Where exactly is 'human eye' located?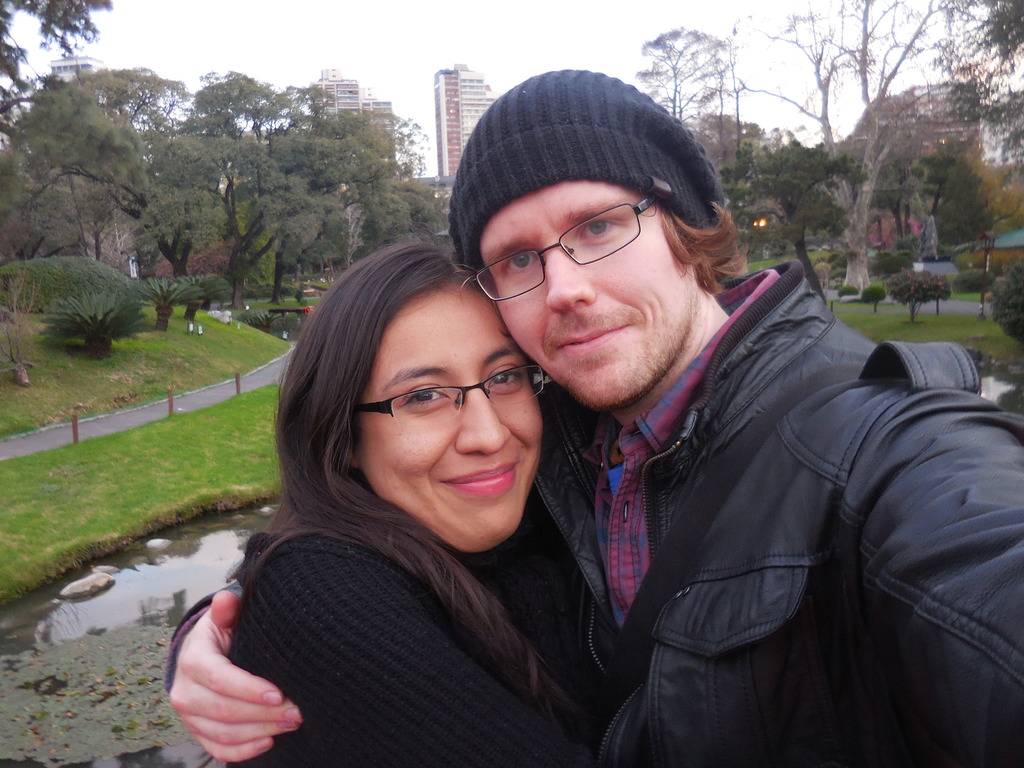
Its bounding box is l=575, t=217, r=620, b=239.
